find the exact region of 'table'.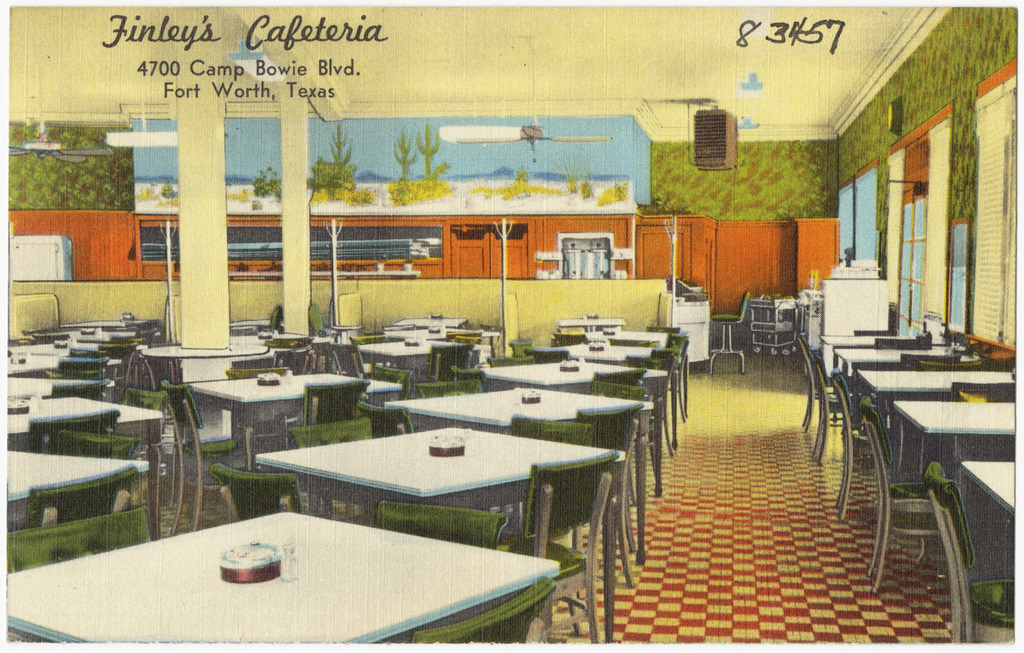
Exact region: (left=893, top=402, right=1021, bottom=477).
